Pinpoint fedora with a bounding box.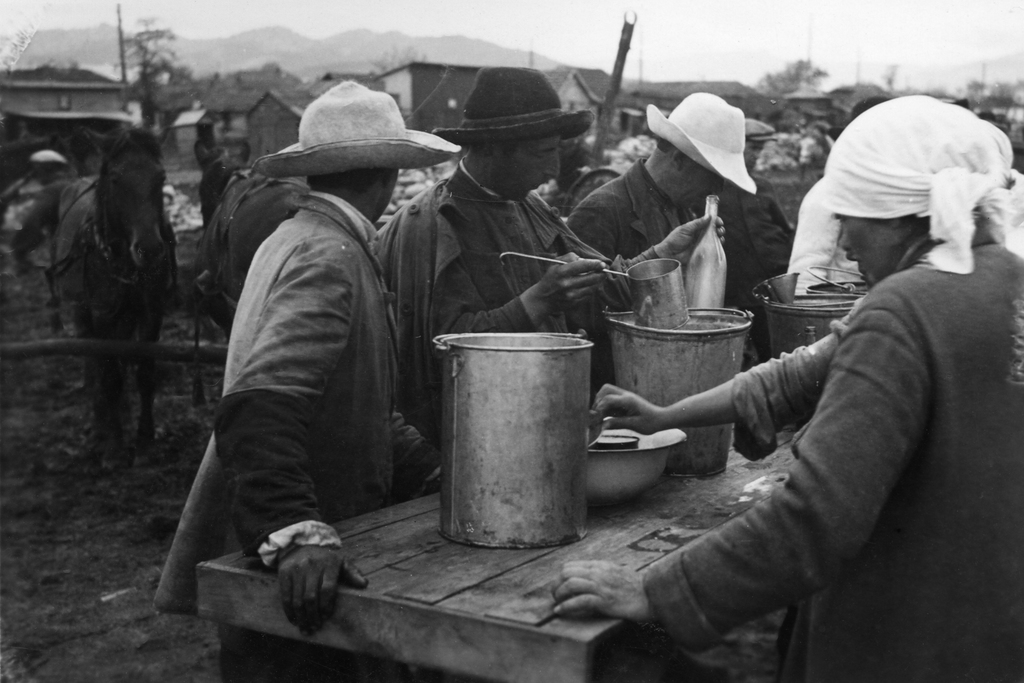
(644,92,758,193).
